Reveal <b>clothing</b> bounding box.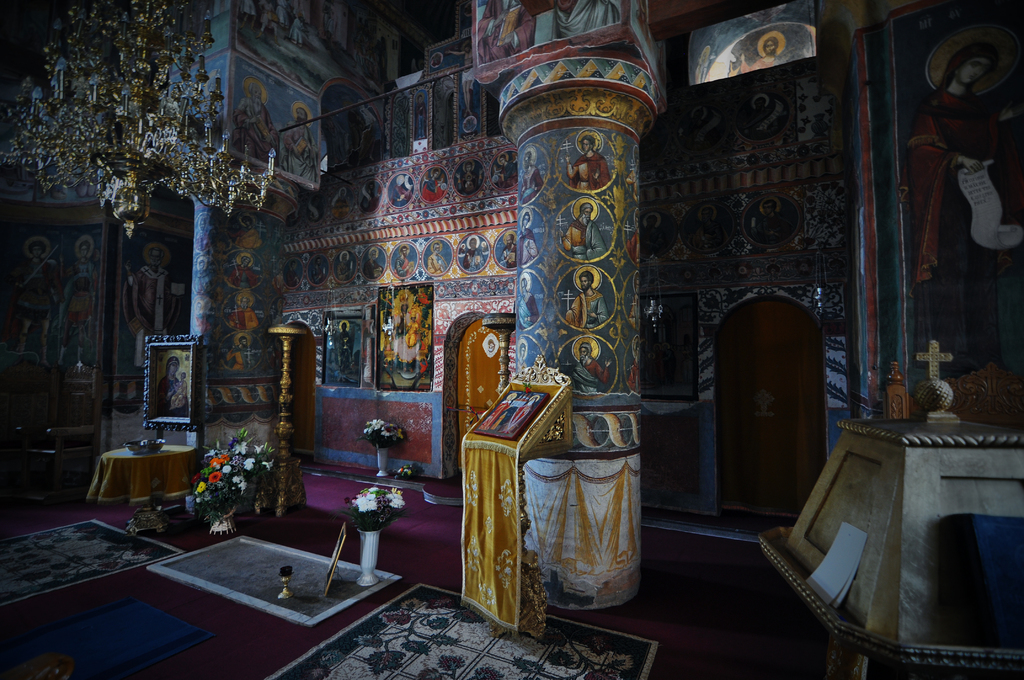
Revealed: 476,399,510,432.
